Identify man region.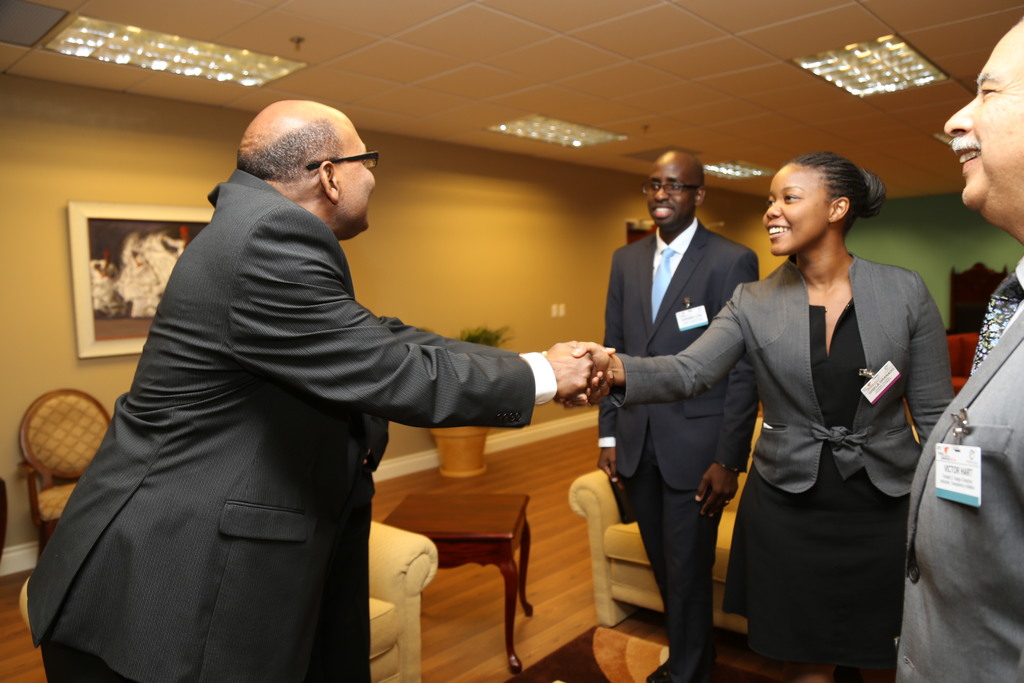
Region: [884, 5, 1023, 682].
